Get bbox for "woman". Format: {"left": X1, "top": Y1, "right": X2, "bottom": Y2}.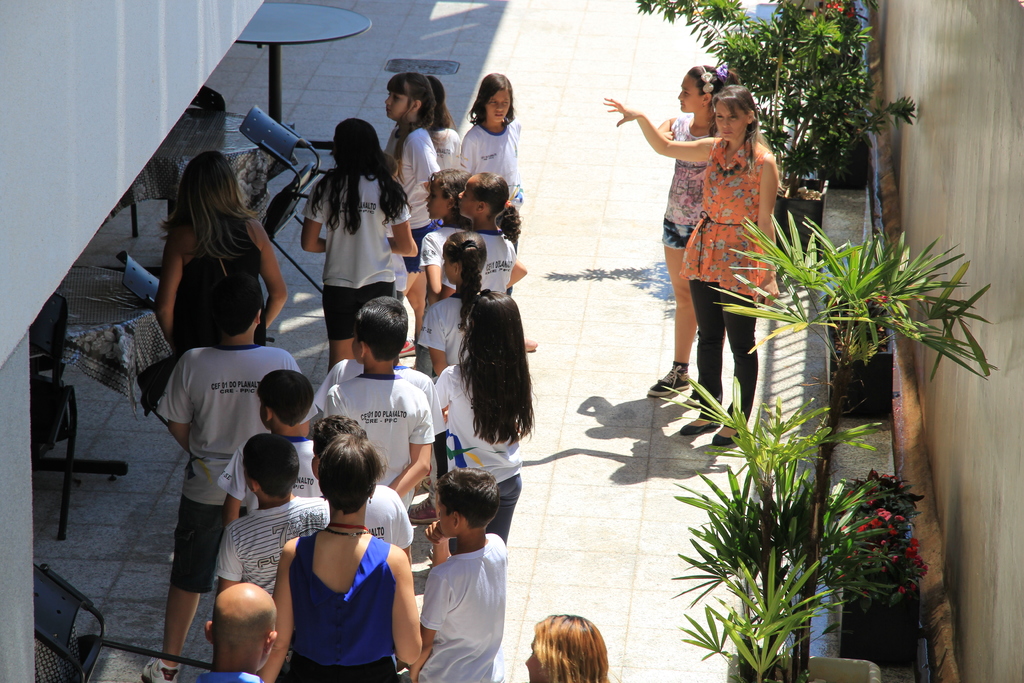
{"left": 257, "top": 431, "right": 420, "bottom": 682}.
